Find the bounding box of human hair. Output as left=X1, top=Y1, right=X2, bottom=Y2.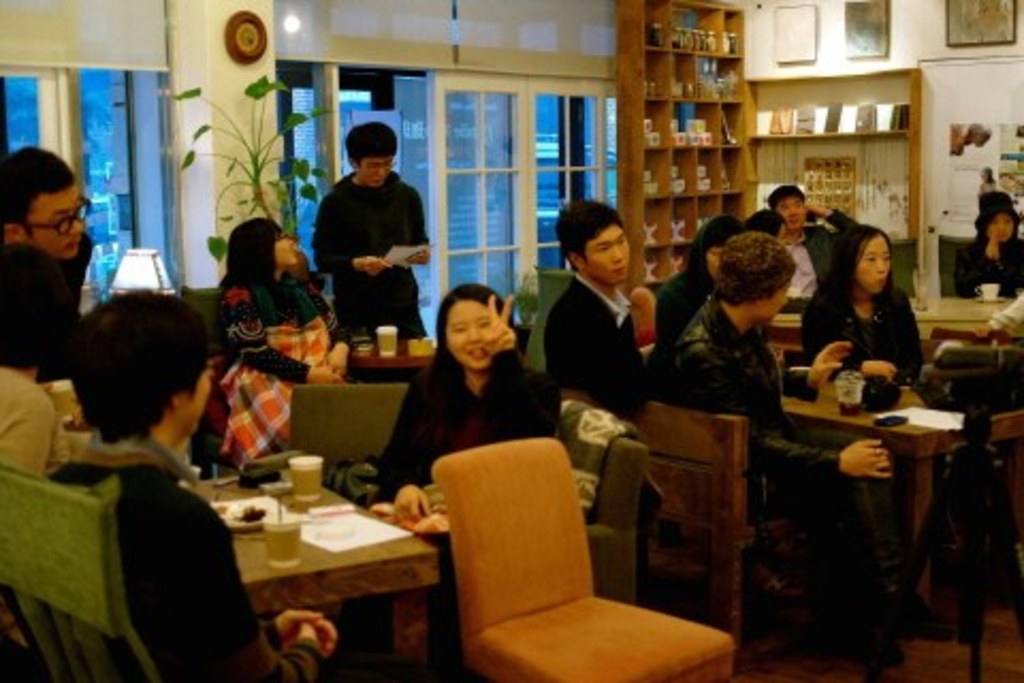
left=710, top=231, right=796, bottom=312.
